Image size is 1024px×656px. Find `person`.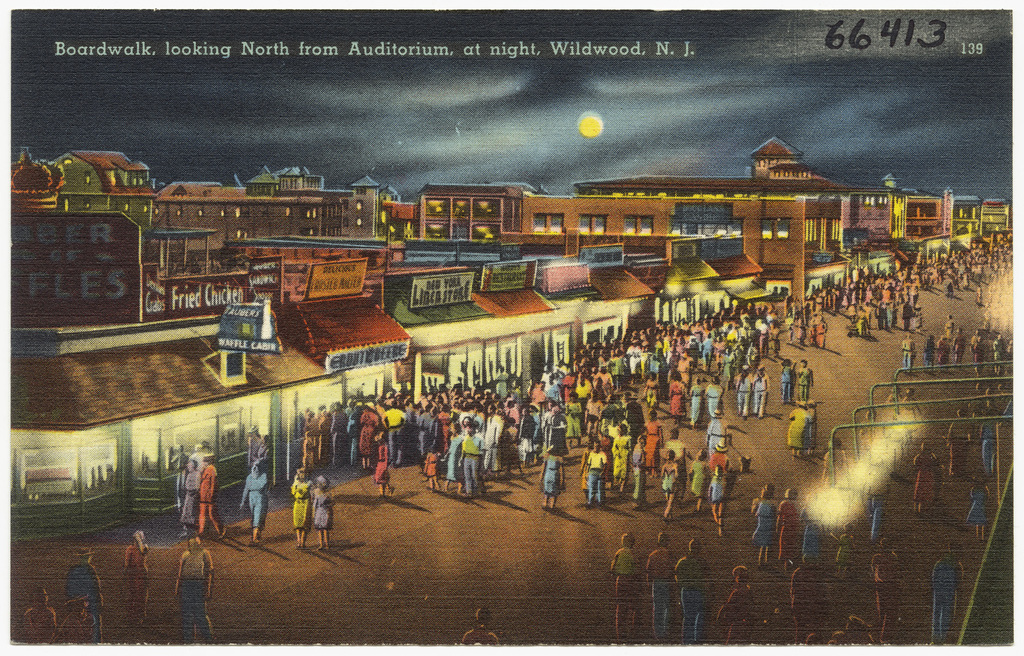
Rect(307, 468, 331, 552).
